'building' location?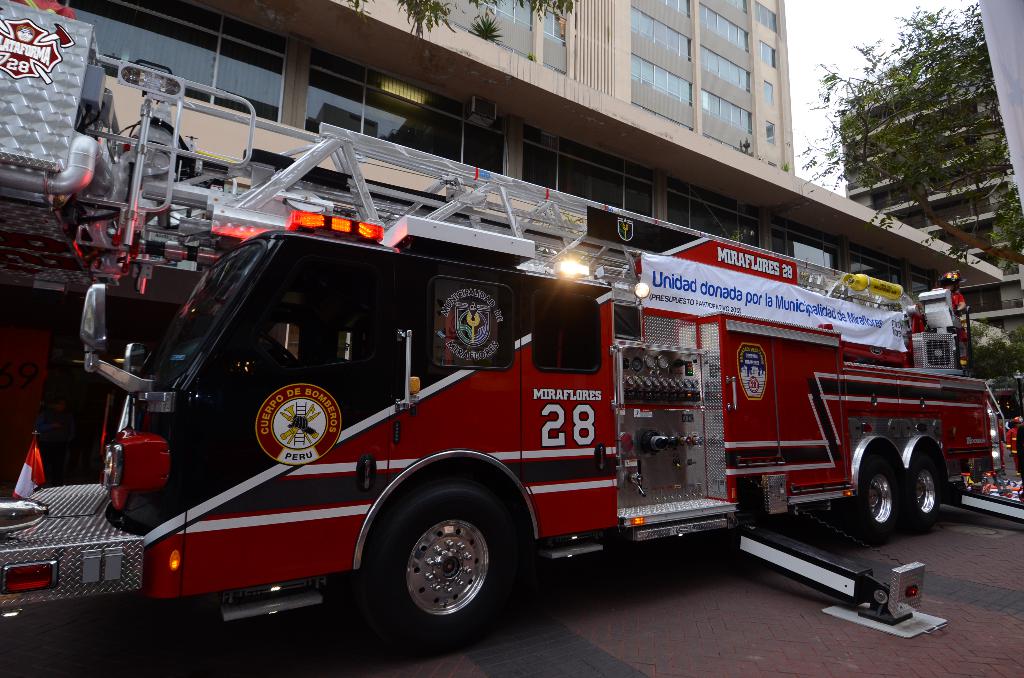
crop(838, 66, 1023, 346)
